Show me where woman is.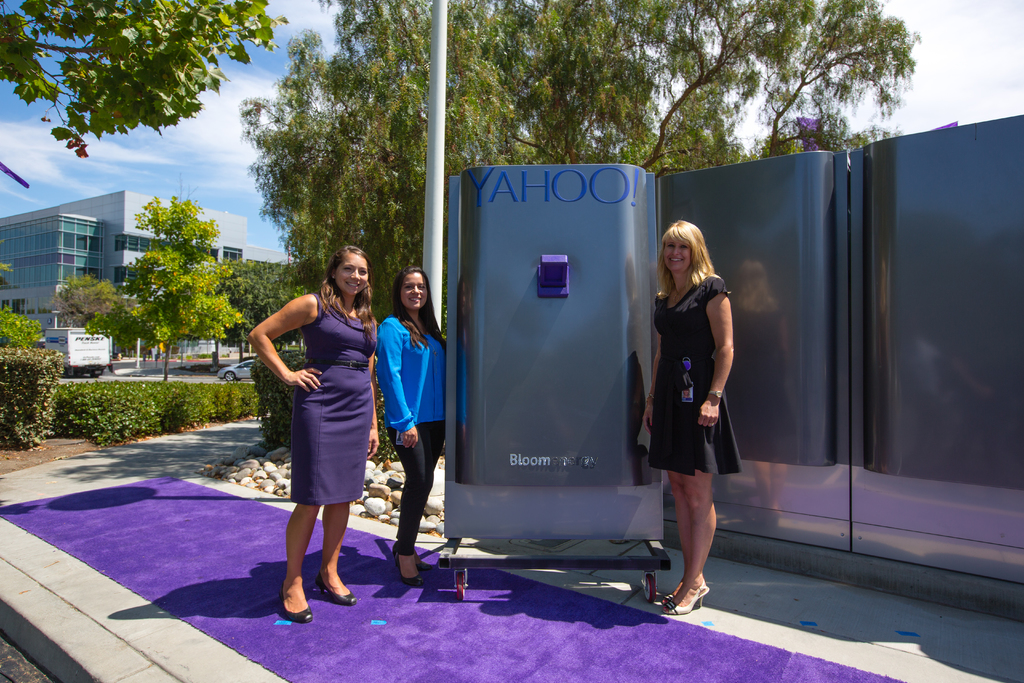
woman is at select_region(260, 253, 382, 594).
